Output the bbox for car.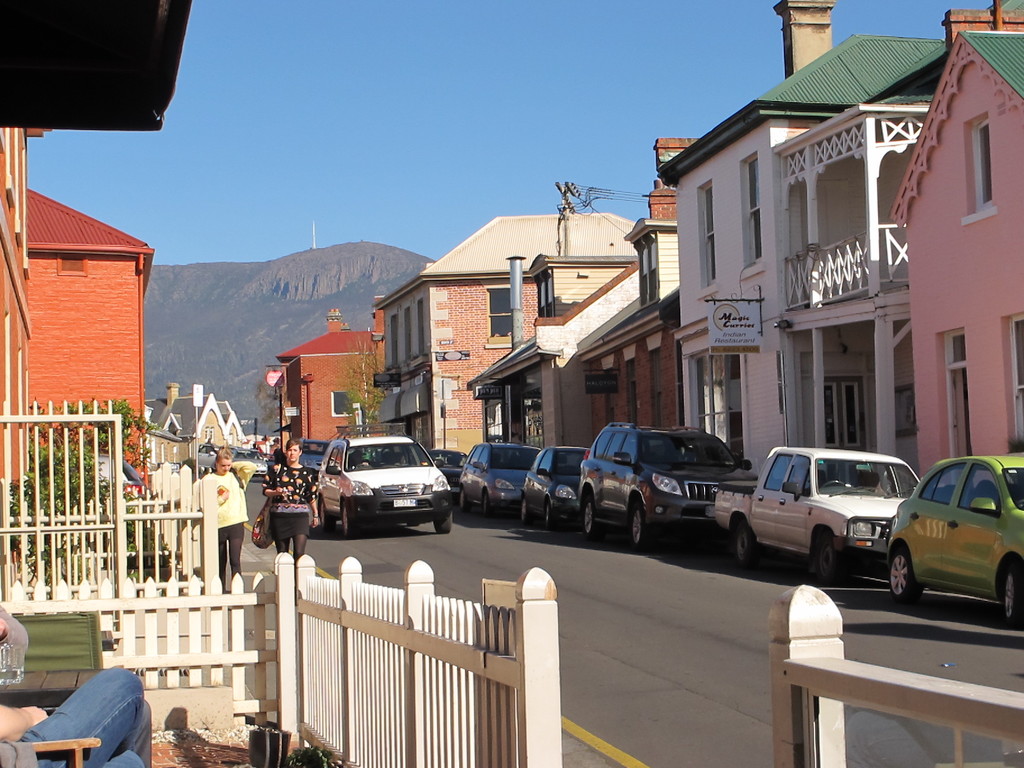
<box>713,443,920,582</box>.
